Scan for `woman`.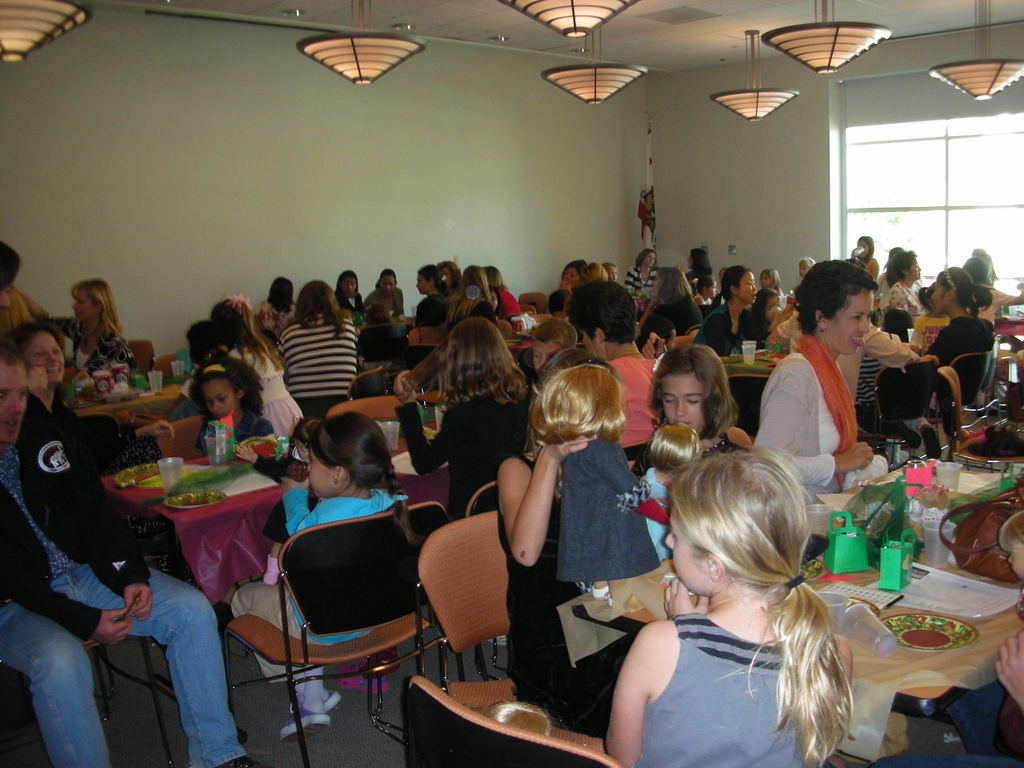
Scan result: bbox=[396, 319, 543, 522].
